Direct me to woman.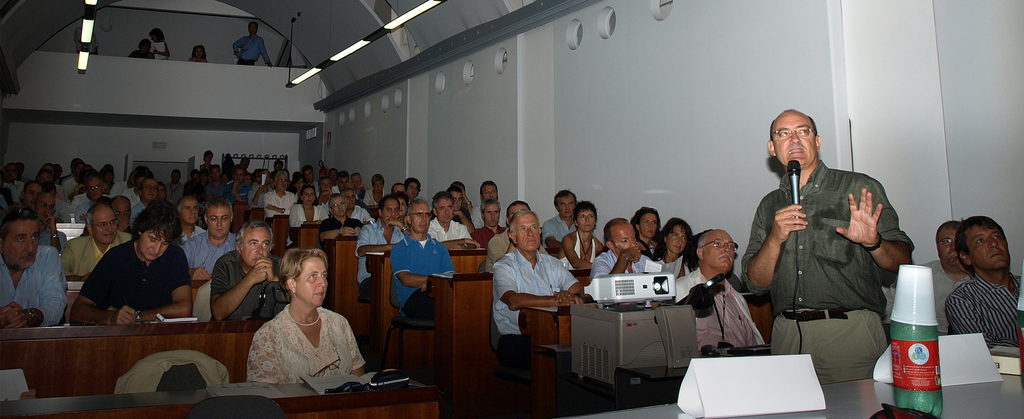
Direction: Rect(559, 199, 605, 266).
